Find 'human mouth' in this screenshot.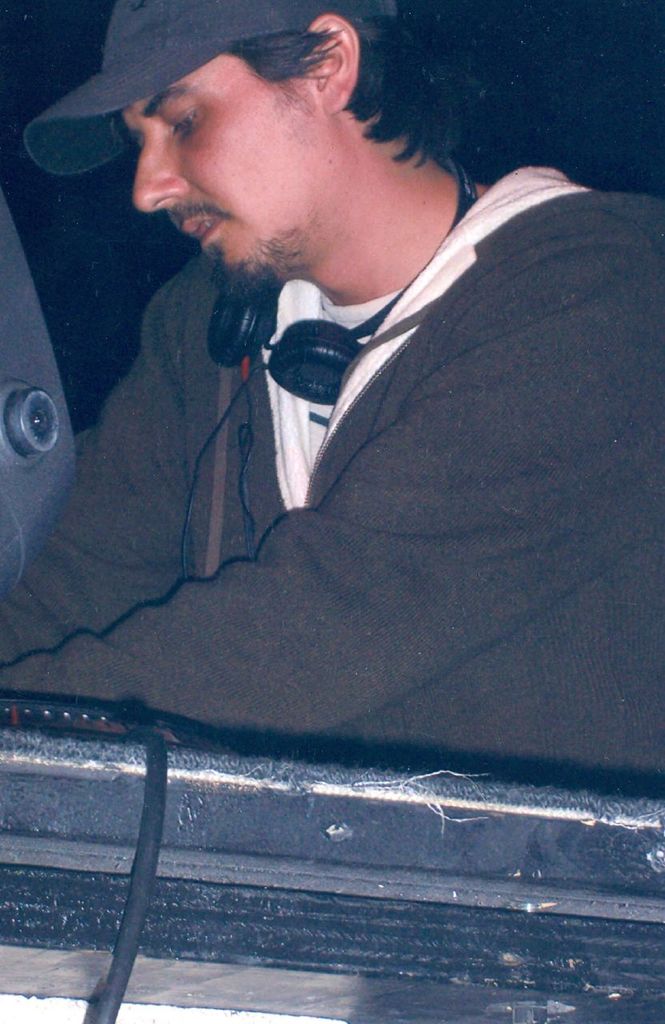
The bounding box for 'human mouth' is box=[182, 209, 225, 246].
